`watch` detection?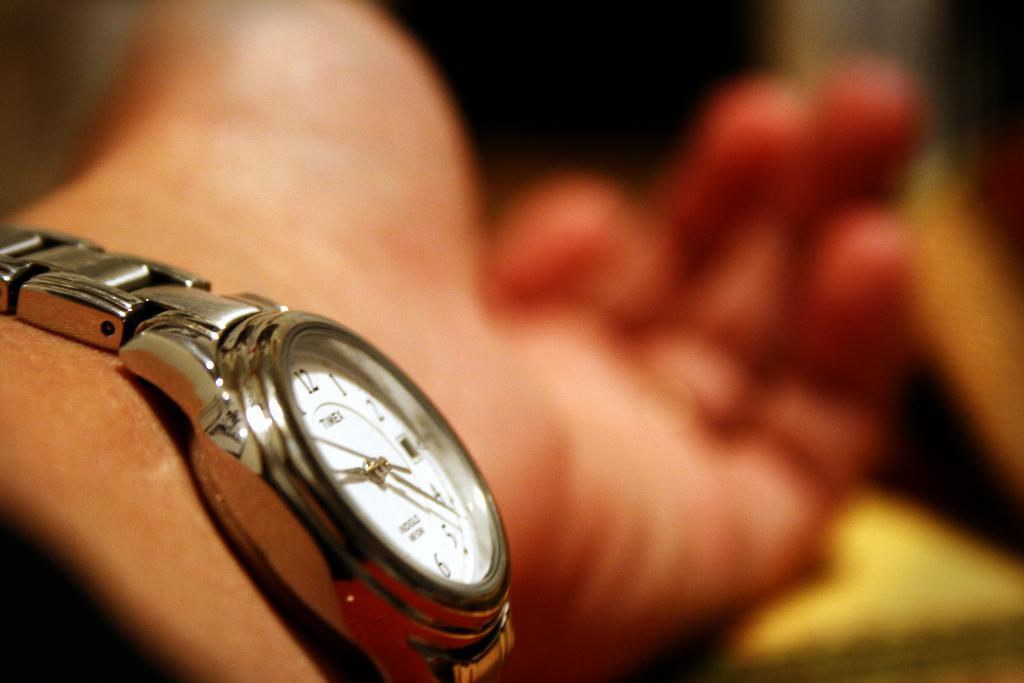
rect(0, 220, 516, 682)
